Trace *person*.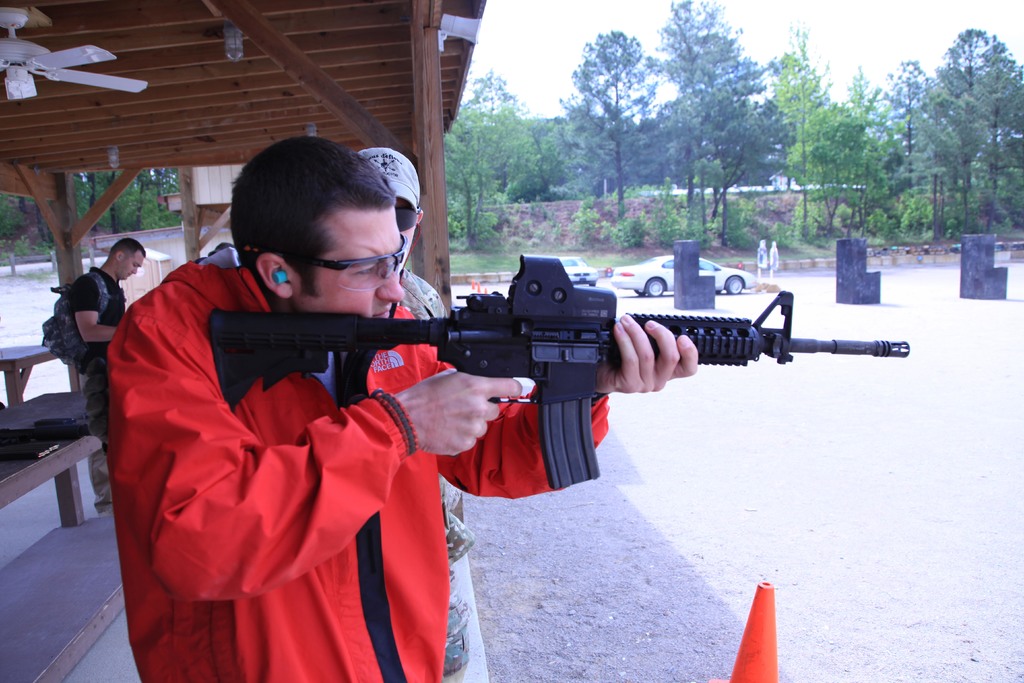
Traced to detection(58, 234, 148, 513).
